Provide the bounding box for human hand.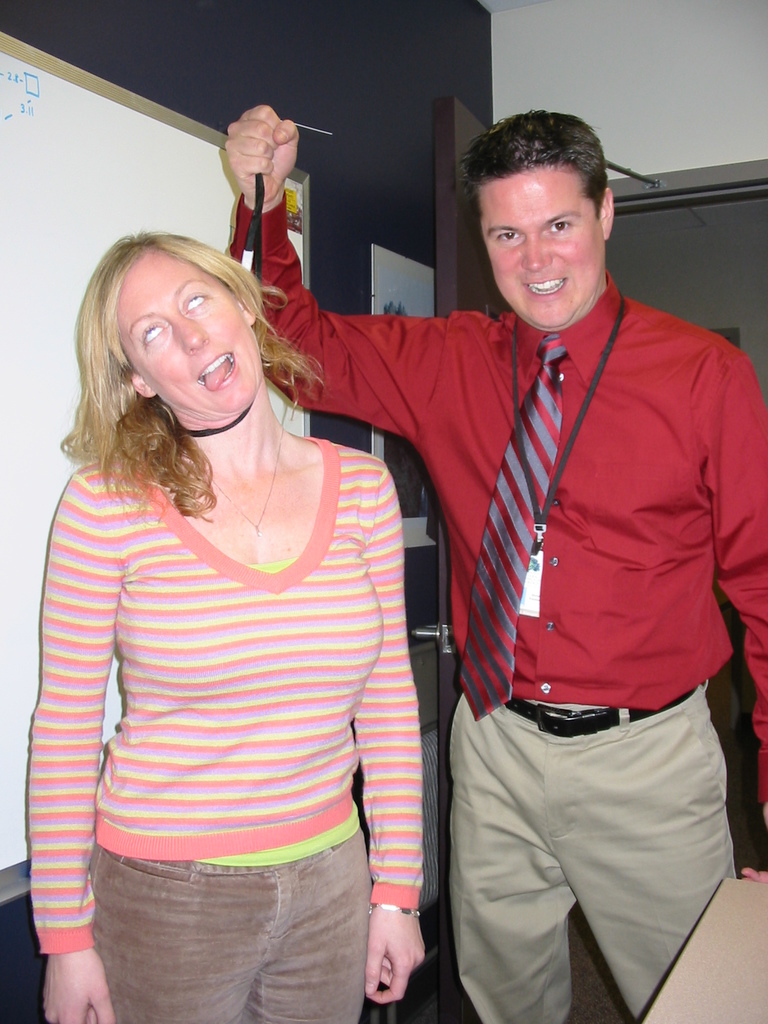
[left=366, top=901, right=429, bottom=1008].
